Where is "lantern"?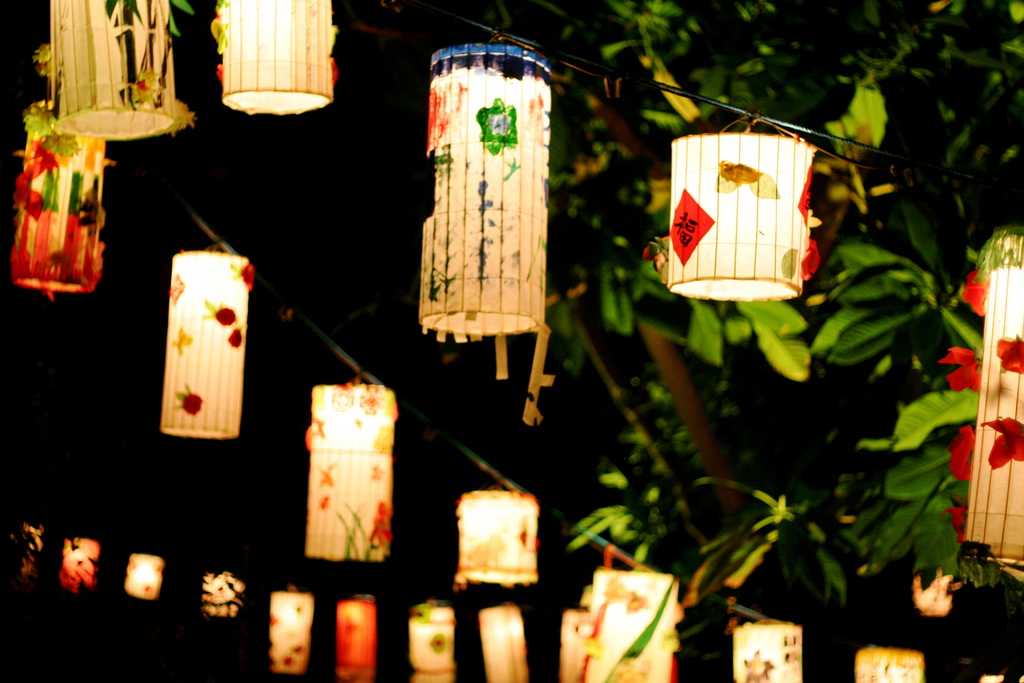
x1=205 y1=575 x2=237 y2=617.
